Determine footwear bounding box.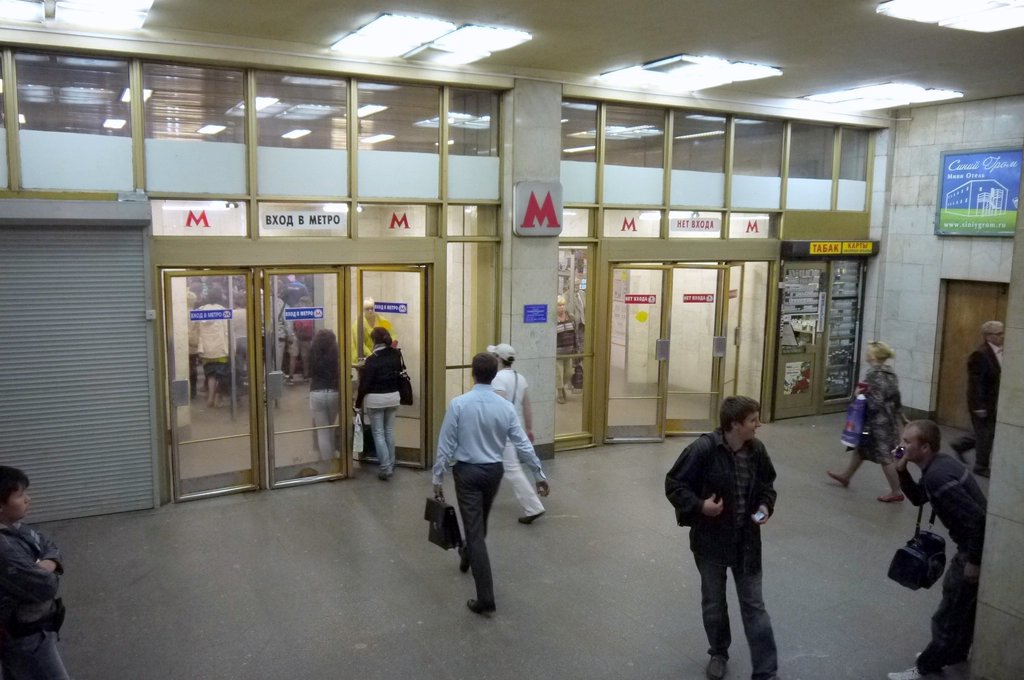
Determined: [378, 474, 396, 483].
